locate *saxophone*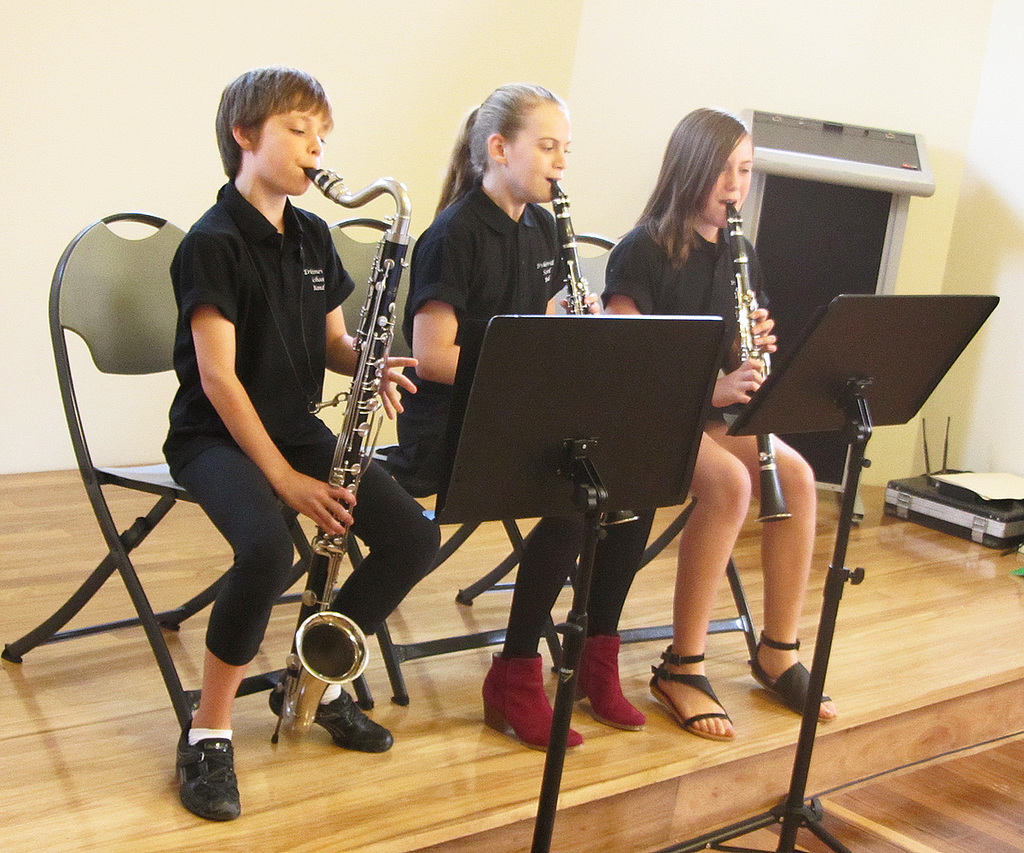
bbox(295, 169, 416, 743)
